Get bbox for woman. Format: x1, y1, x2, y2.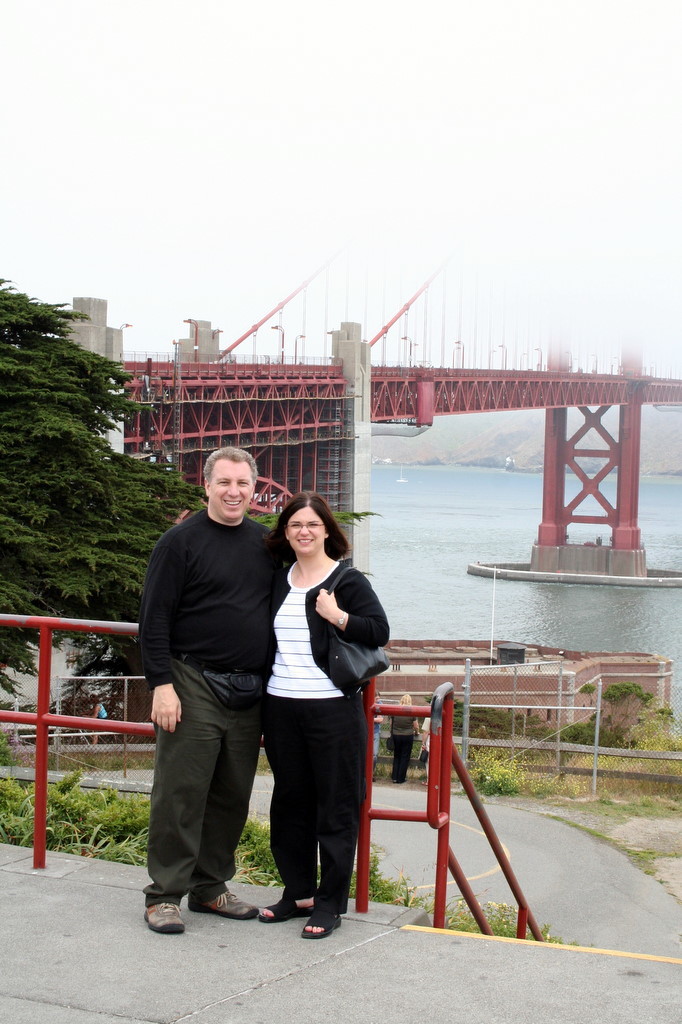
385, 691, 421, 785.
